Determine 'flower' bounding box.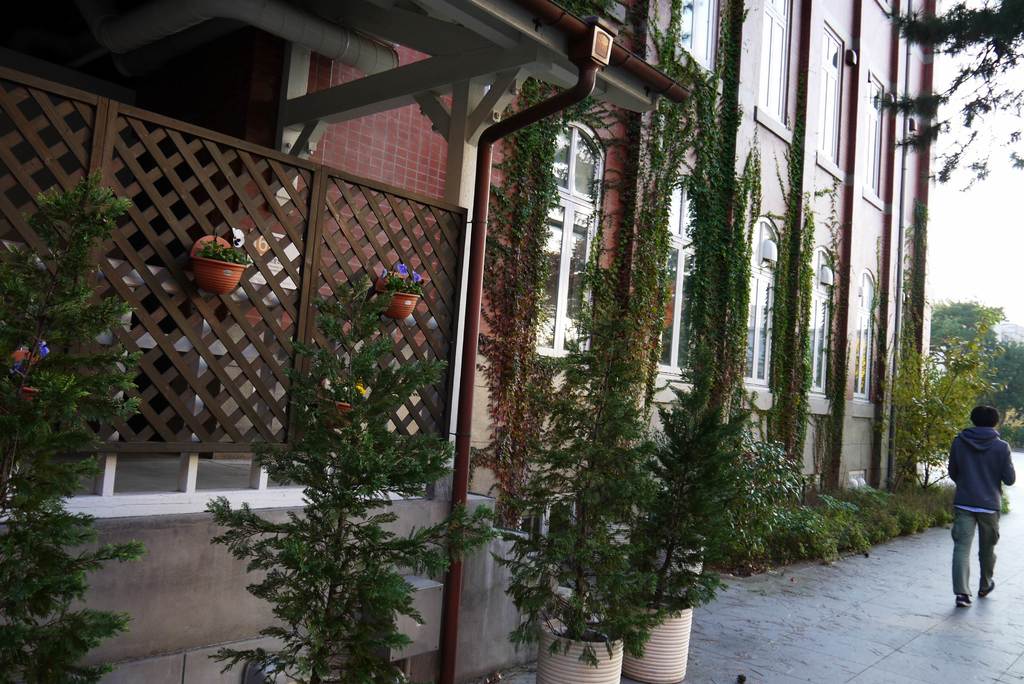
Determined: pyautogui.locateOnScreen(35, 337, 53, 363).
